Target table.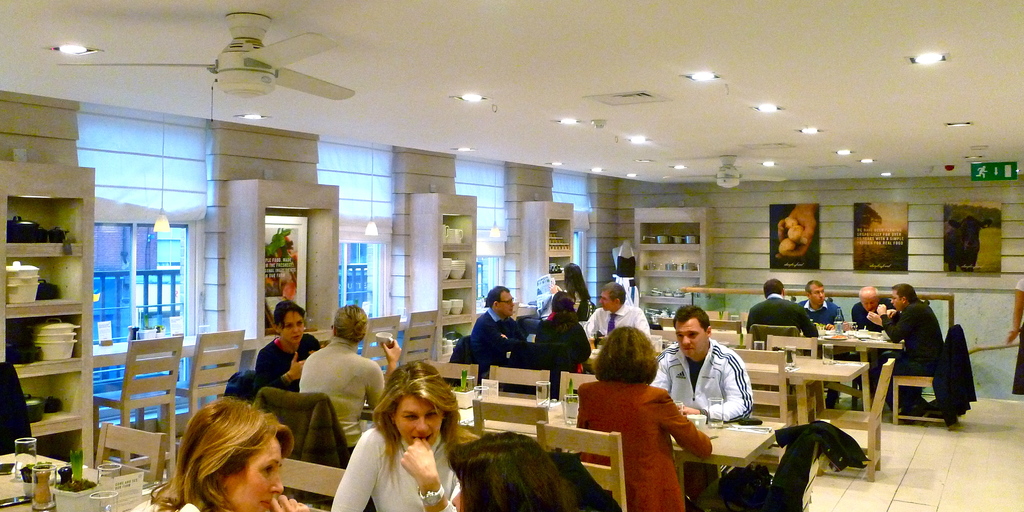
Target region: (591, 361, 872, 425).
